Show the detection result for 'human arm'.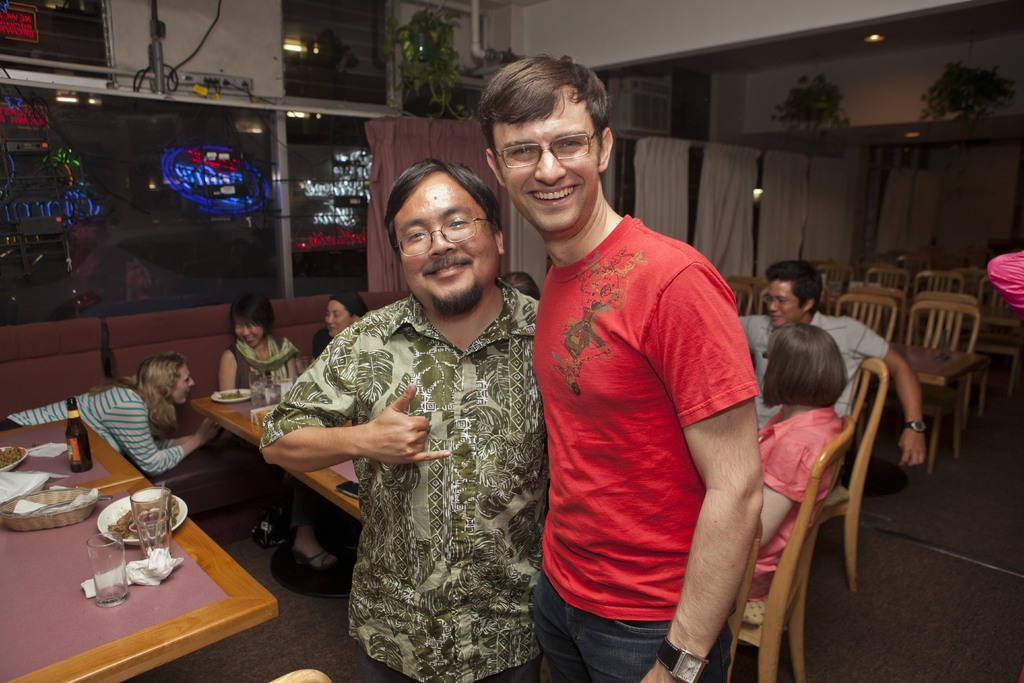
[219,347,241,393].
